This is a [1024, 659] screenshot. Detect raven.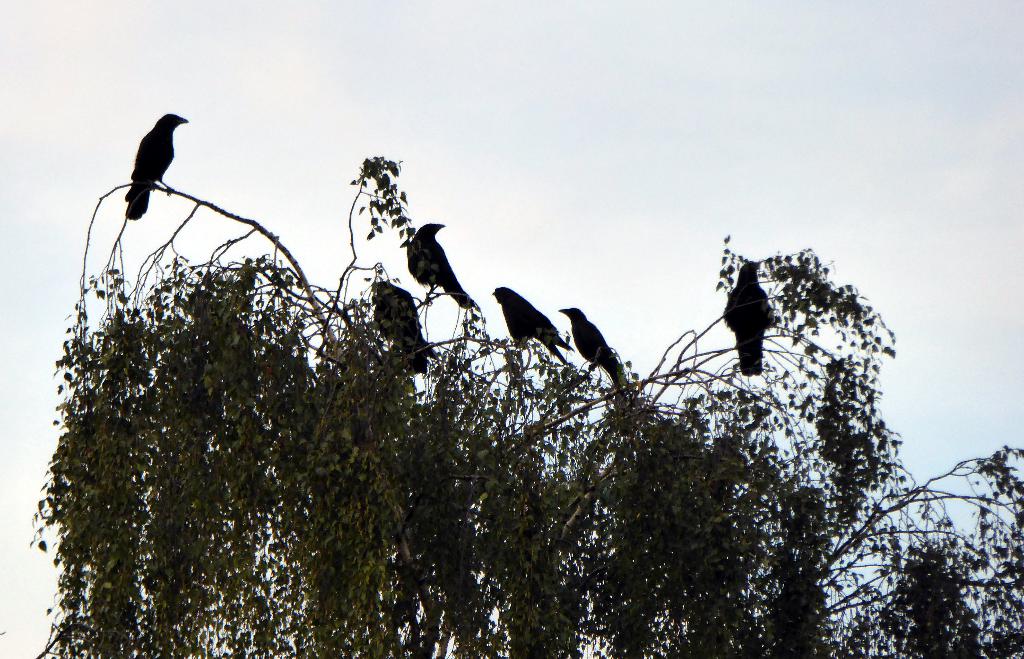
(368,284,433,387).
